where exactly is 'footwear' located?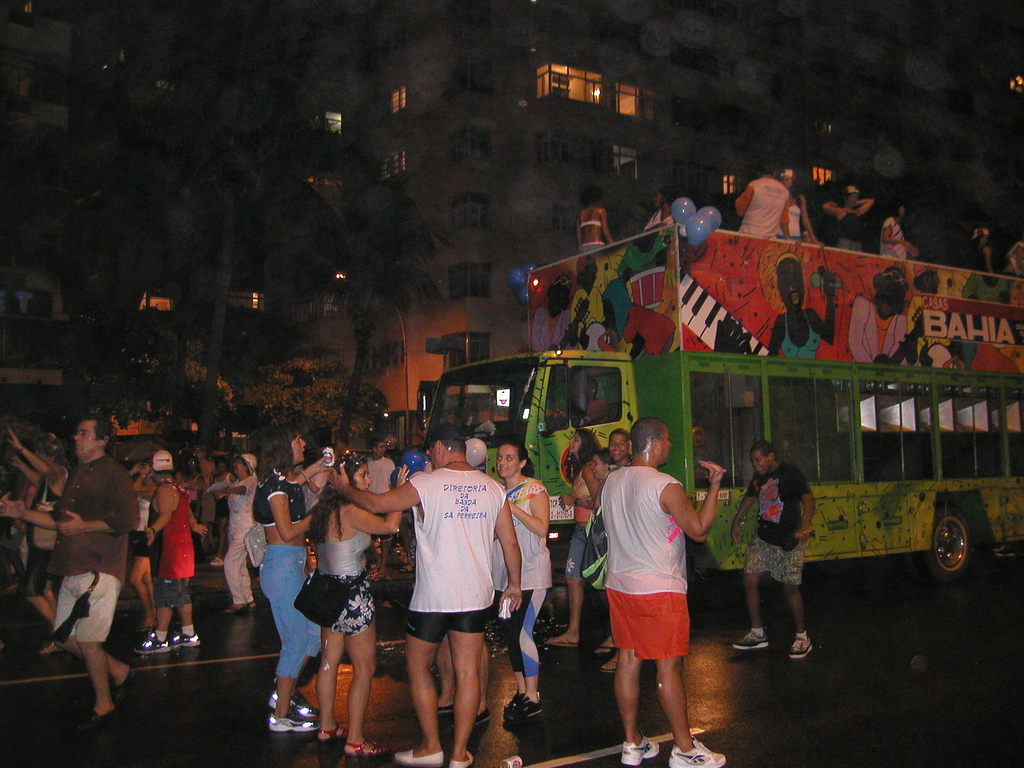
Its bounding box is [left=671, top=740, right=725, bottom=767].
